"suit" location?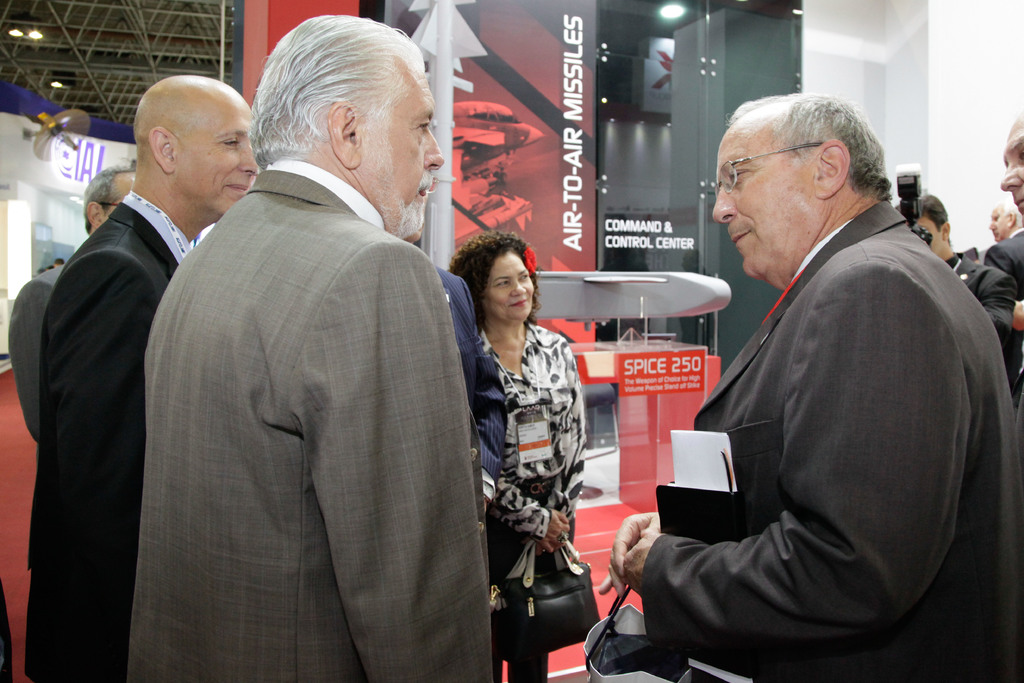
<region>5, 263, 65, 446</region>
